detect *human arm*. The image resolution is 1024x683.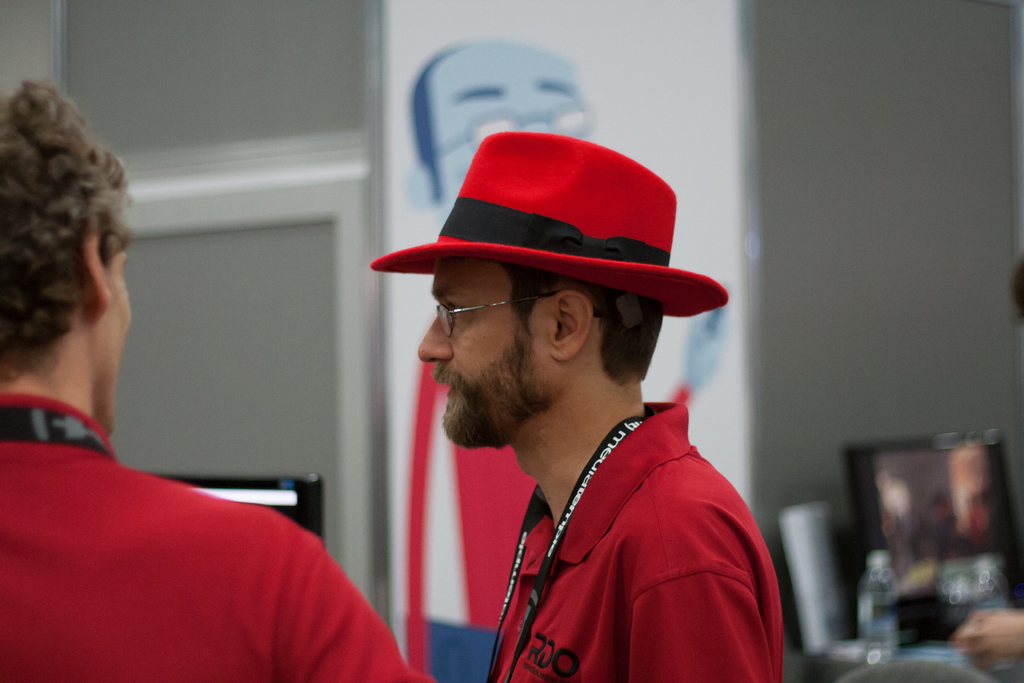
l=952, t=597, r=1023, b=682.
